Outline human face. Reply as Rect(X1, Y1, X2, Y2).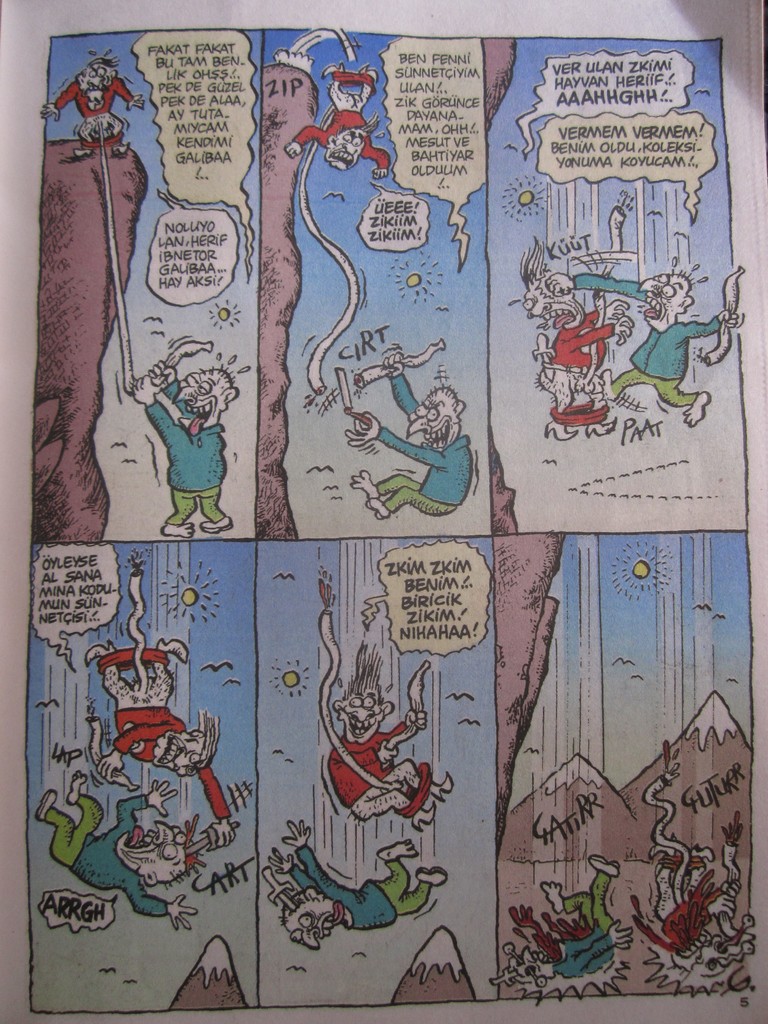
Rect(118, 817, 193, 876).
